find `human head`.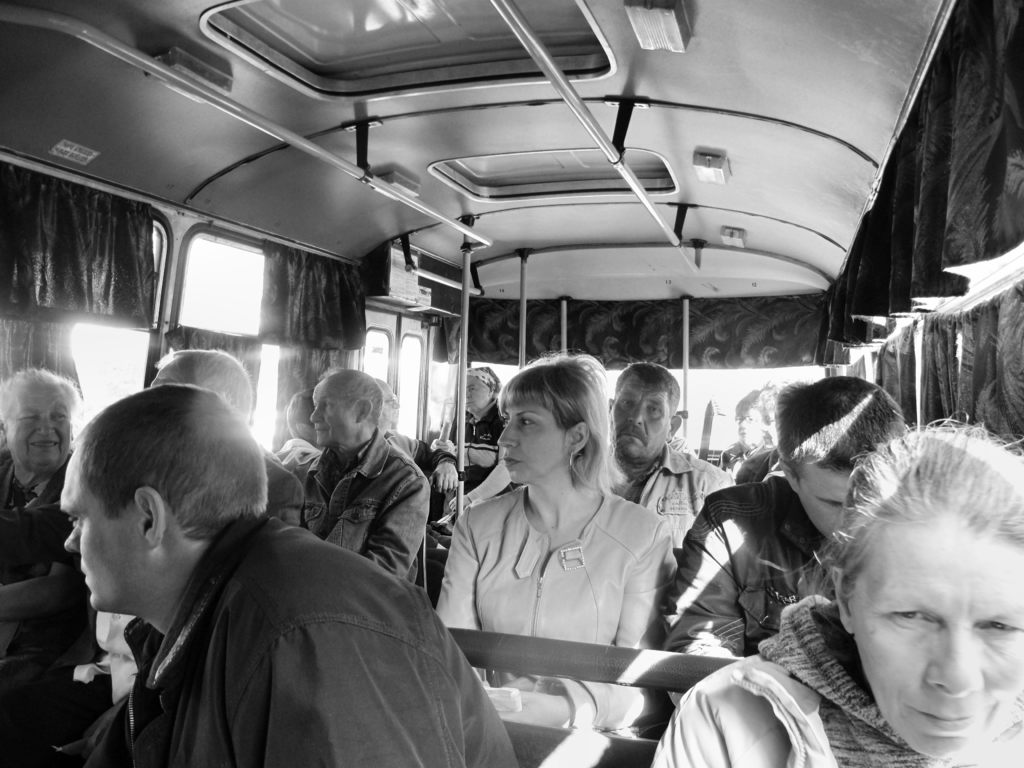
460 365 499 415.
